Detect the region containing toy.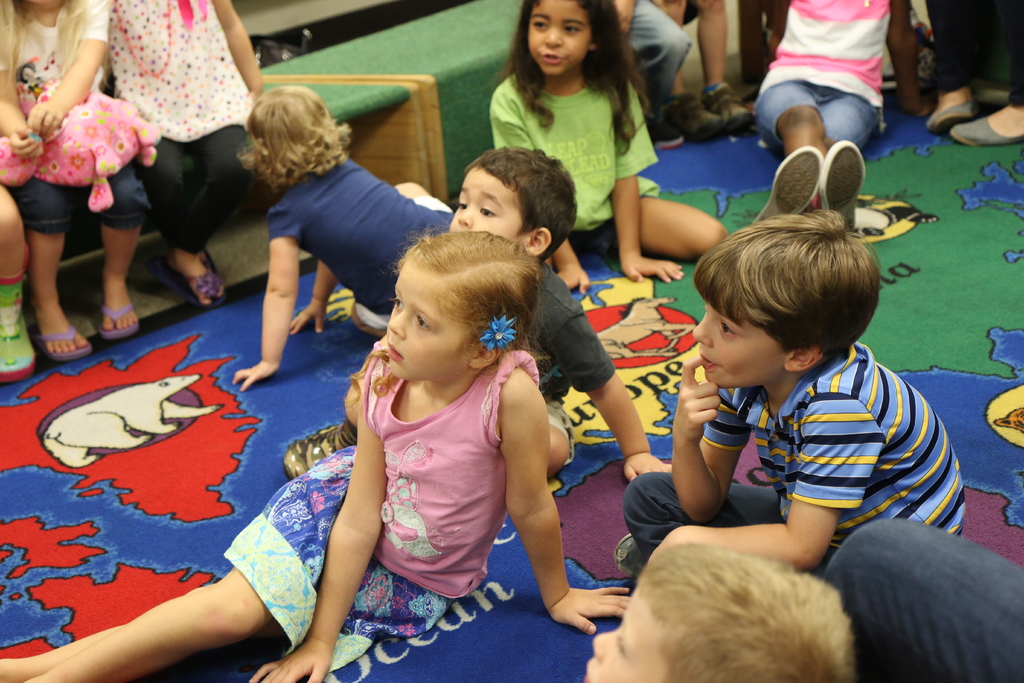
crop(0, 68, 163, 212).
